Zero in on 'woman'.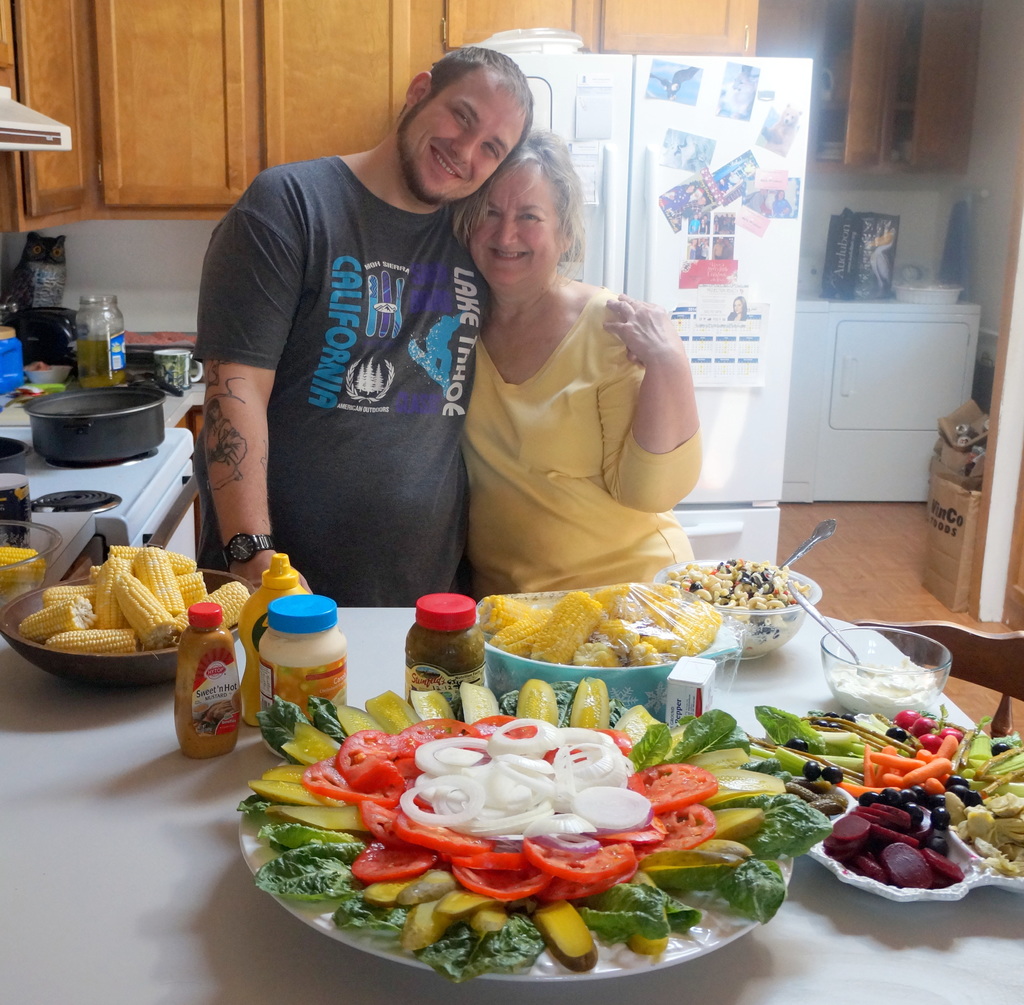
Zeroed in: region(419, 111, 700, 619).
